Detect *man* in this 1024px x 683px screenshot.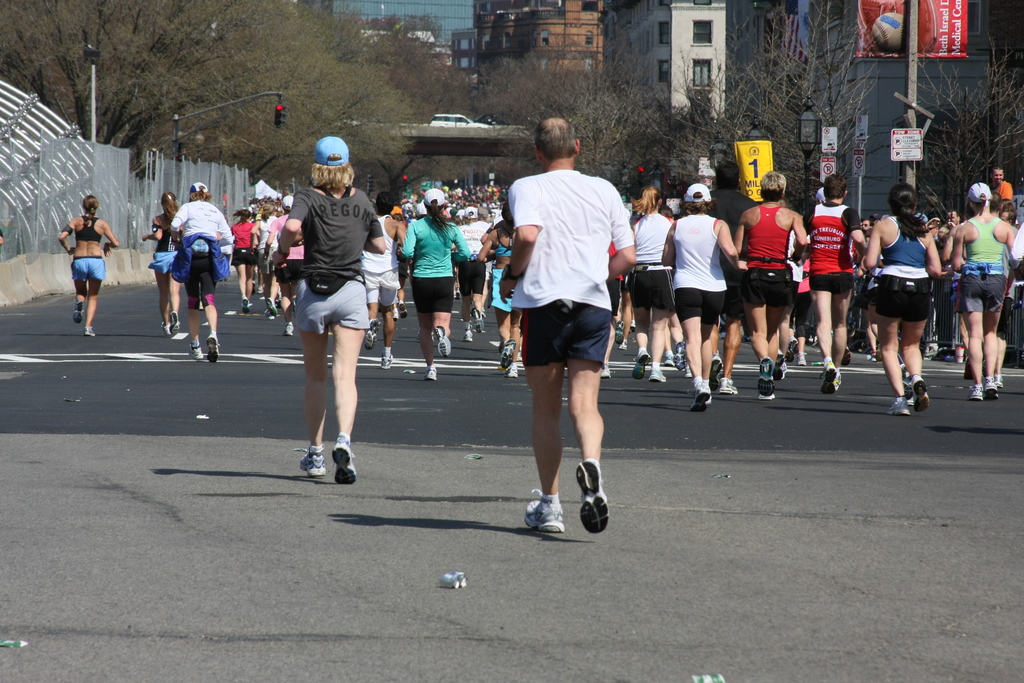
Detection: crop(360, 190, 405, 368).
